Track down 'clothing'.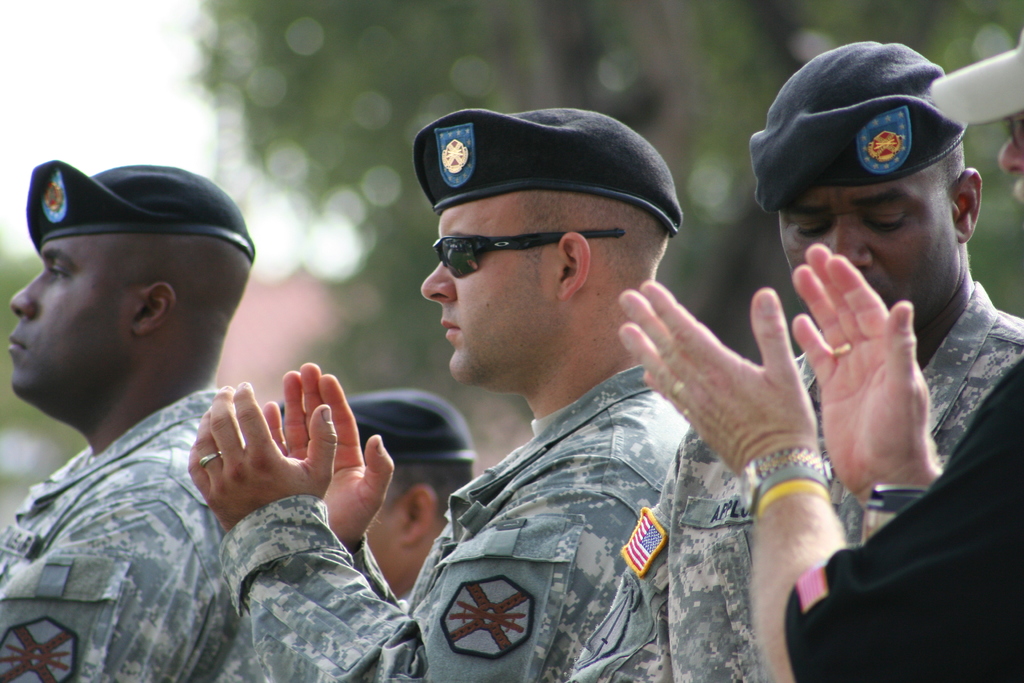
Tracked to [left=782, top=355, right=1023, bottom=682].
